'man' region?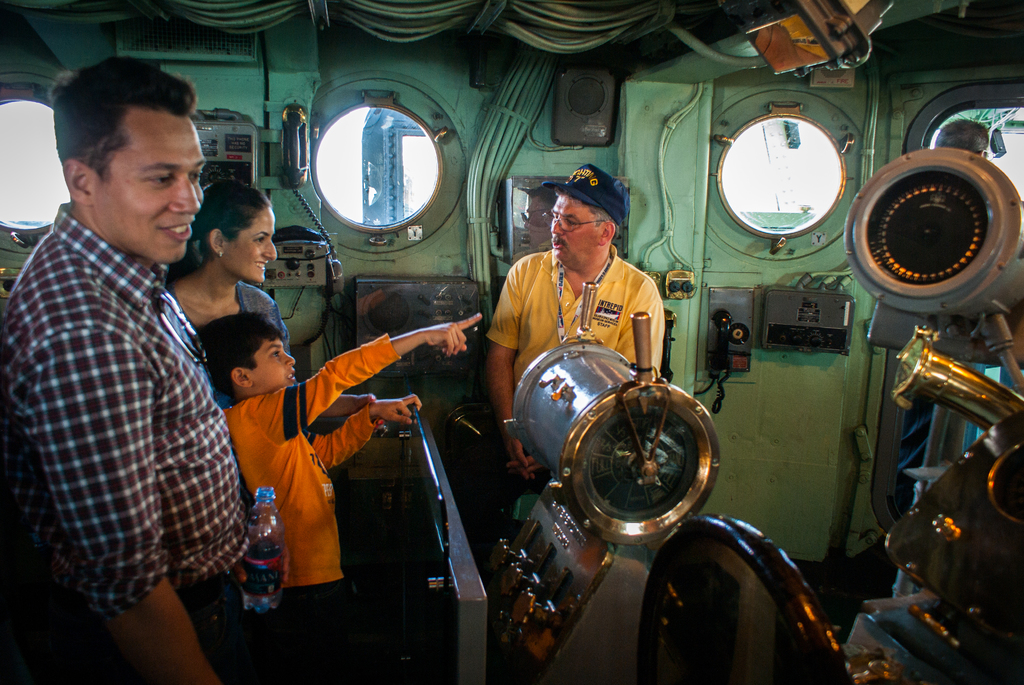
481 170 673 455
